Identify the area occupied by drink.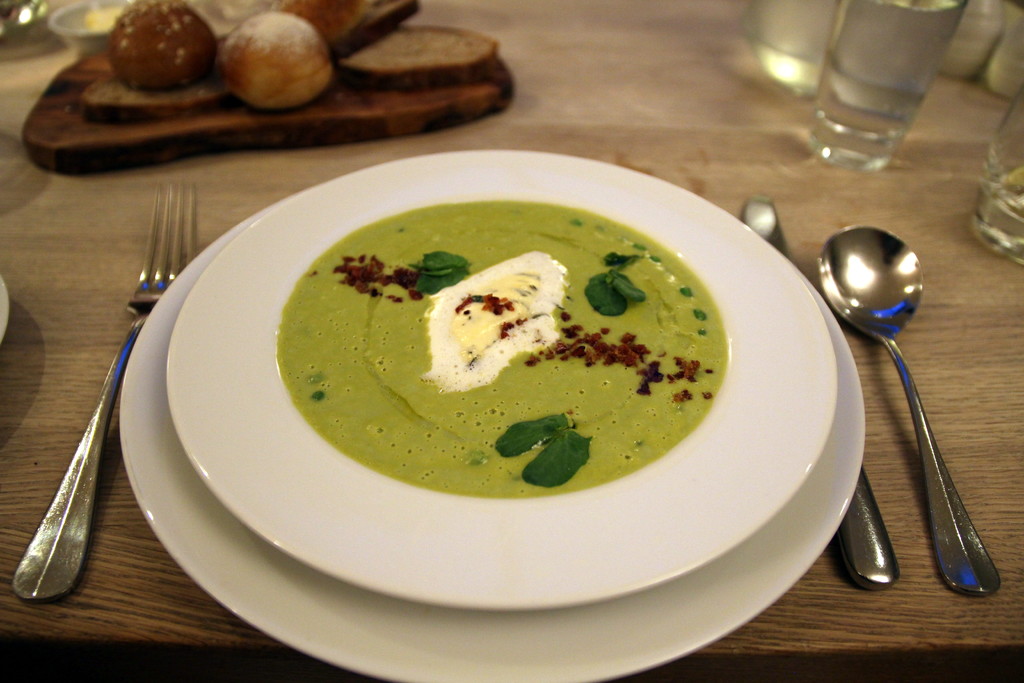
Area: l=746, t=0, r=838, b=71.
